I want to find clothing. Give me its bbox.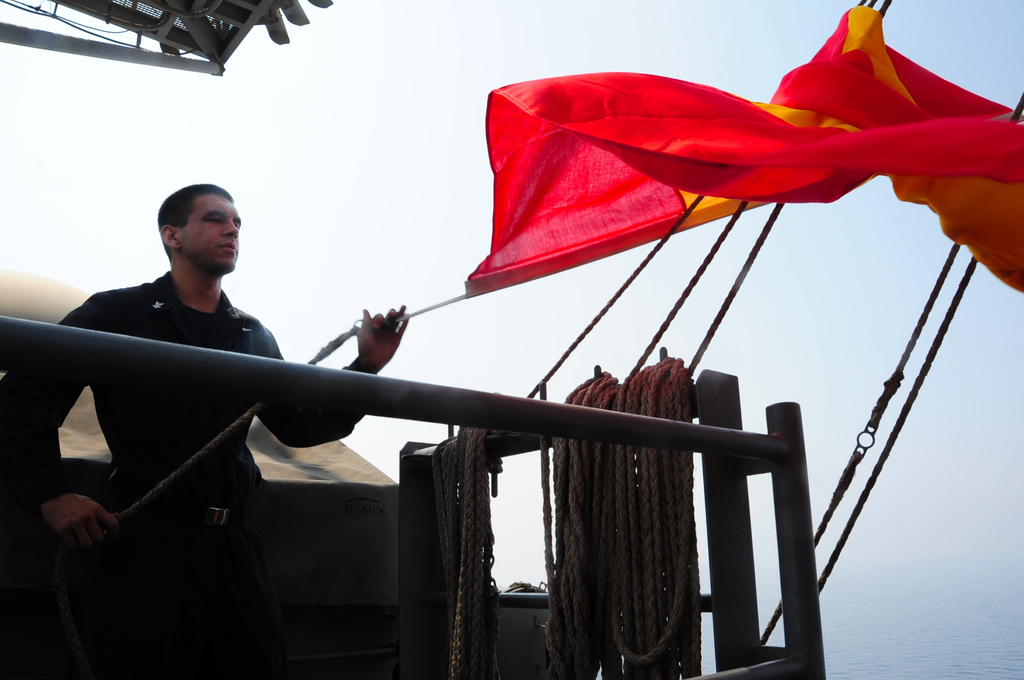
2:270:374:679.
